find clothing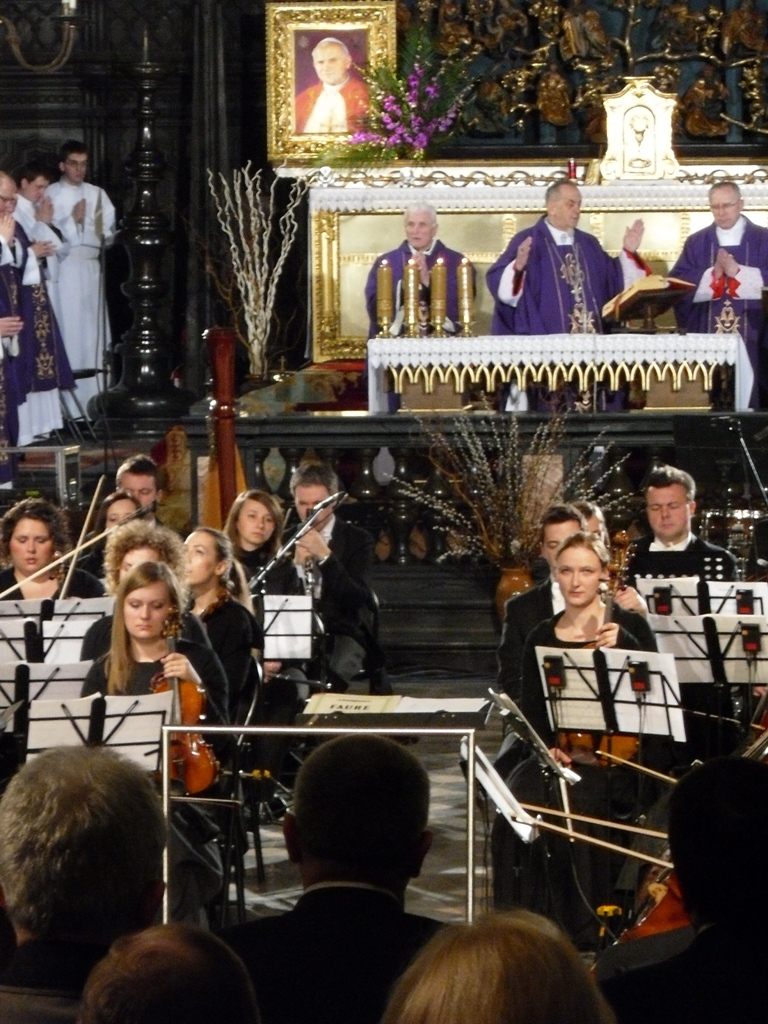
246/872/447/1023
